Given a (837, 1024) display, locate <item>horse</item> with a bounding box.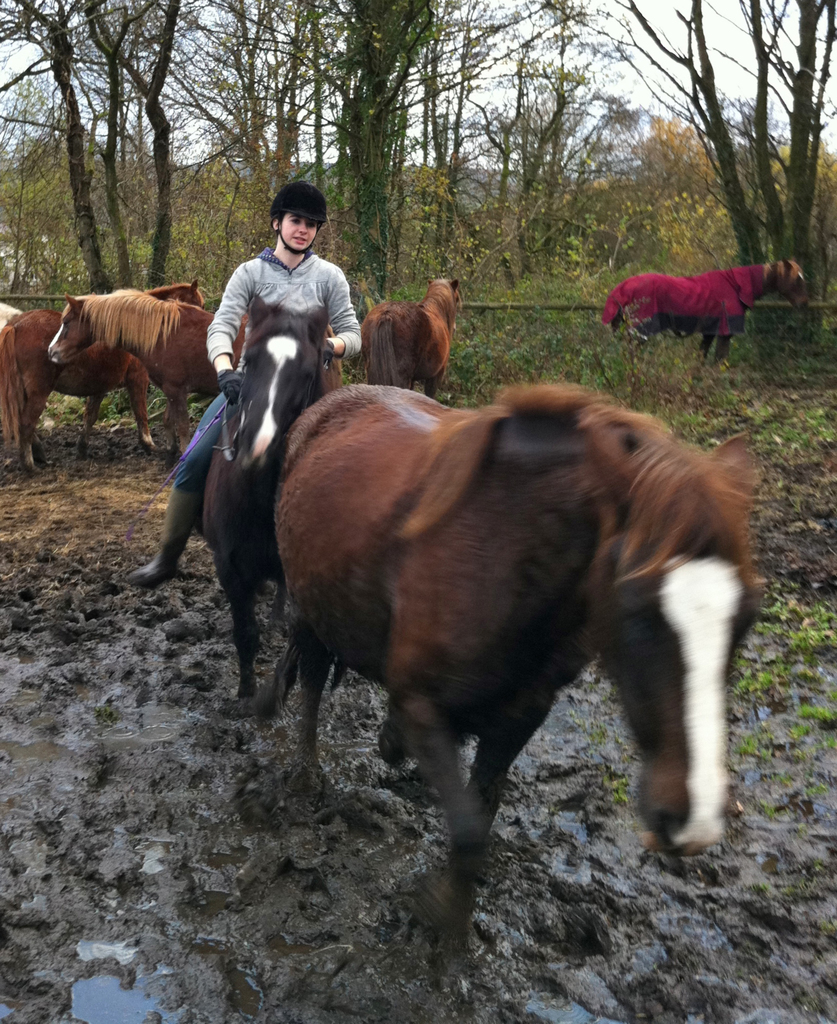
Located: <box>0,278,204,476</box>.
